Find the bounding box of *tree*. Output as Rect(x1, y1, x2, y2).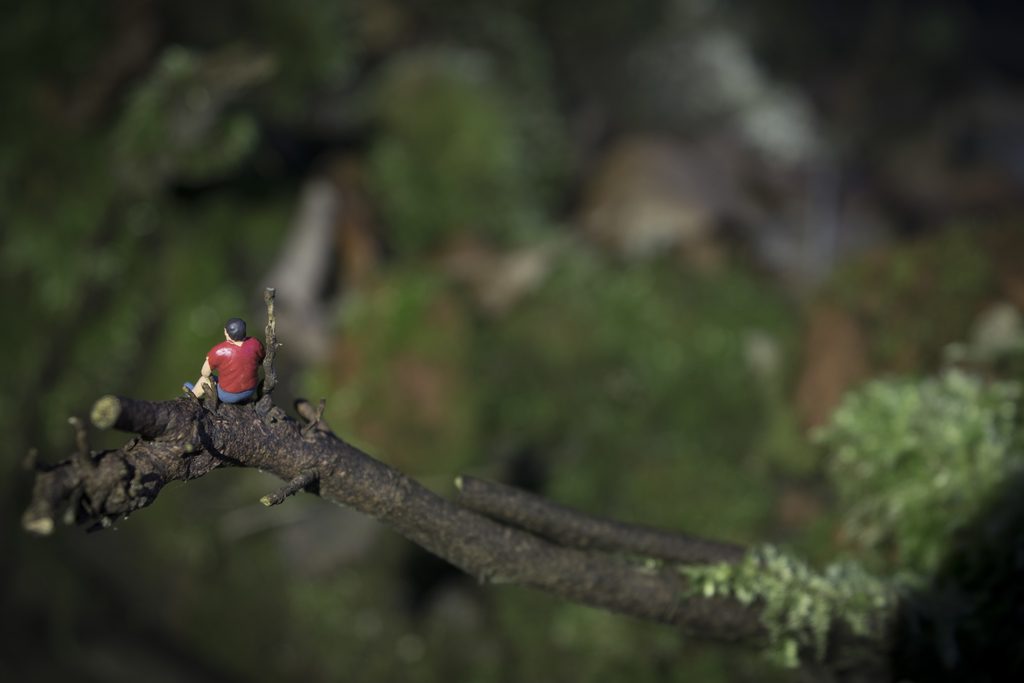
Rect(8, 2, 1021, 678).
